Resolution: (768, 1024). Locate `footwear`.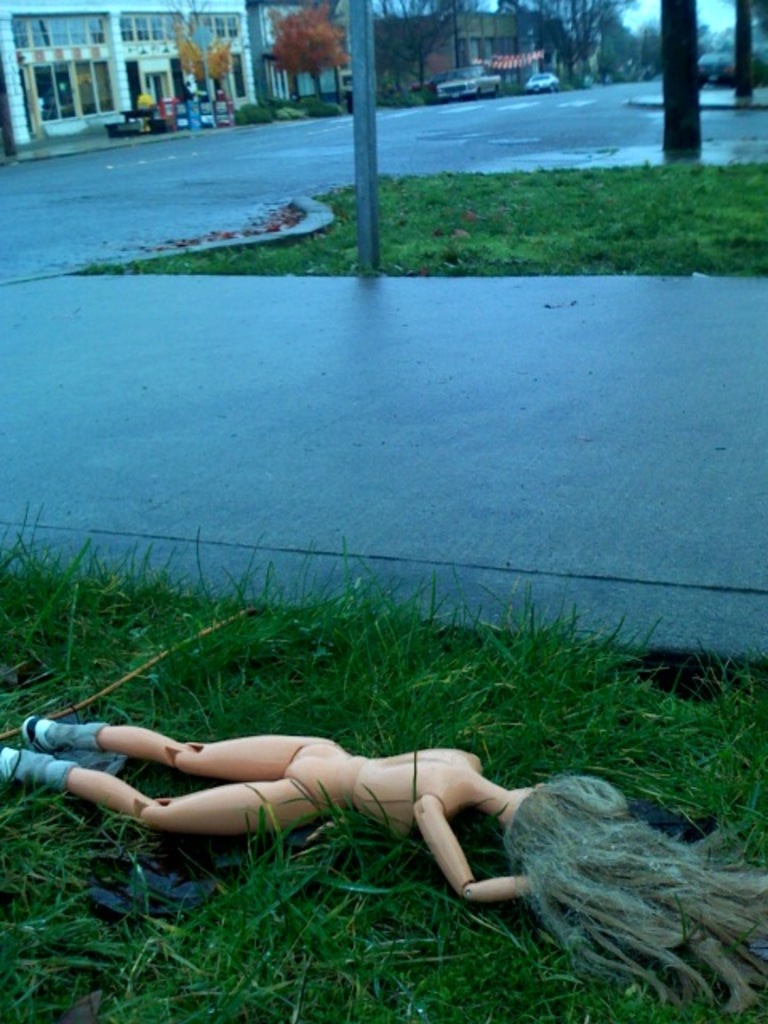
box(26, 706, 107, 747).
